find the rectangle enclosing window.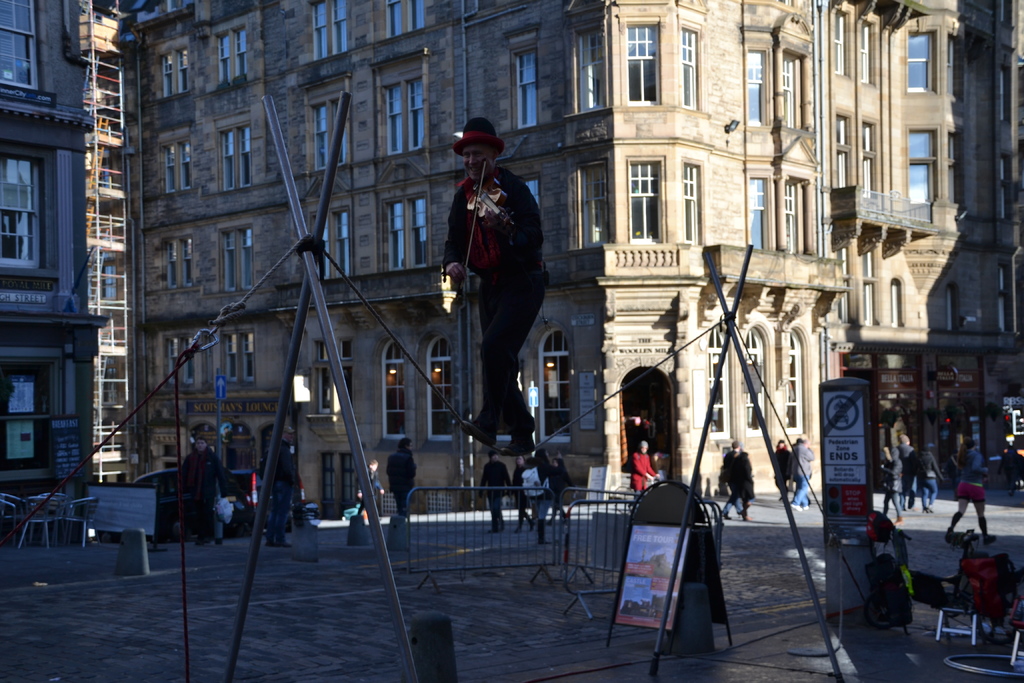
BBox(427, 336, 452, 442).
